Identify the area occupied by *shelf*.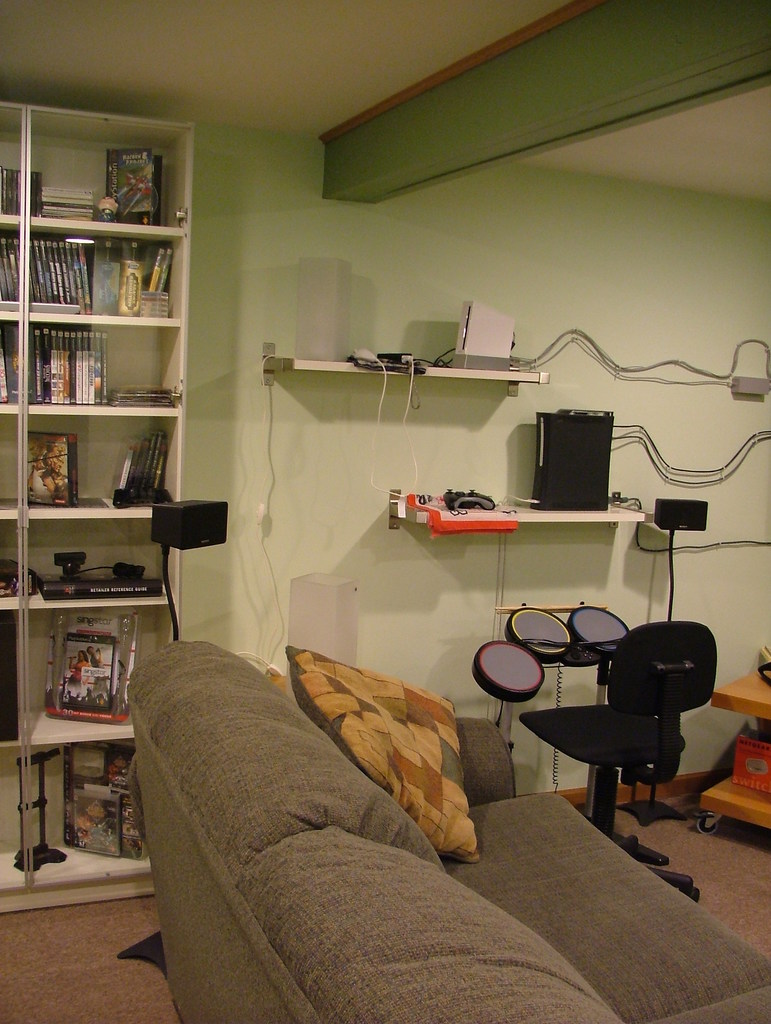
Area: locate(695, 660, 770, 849).
